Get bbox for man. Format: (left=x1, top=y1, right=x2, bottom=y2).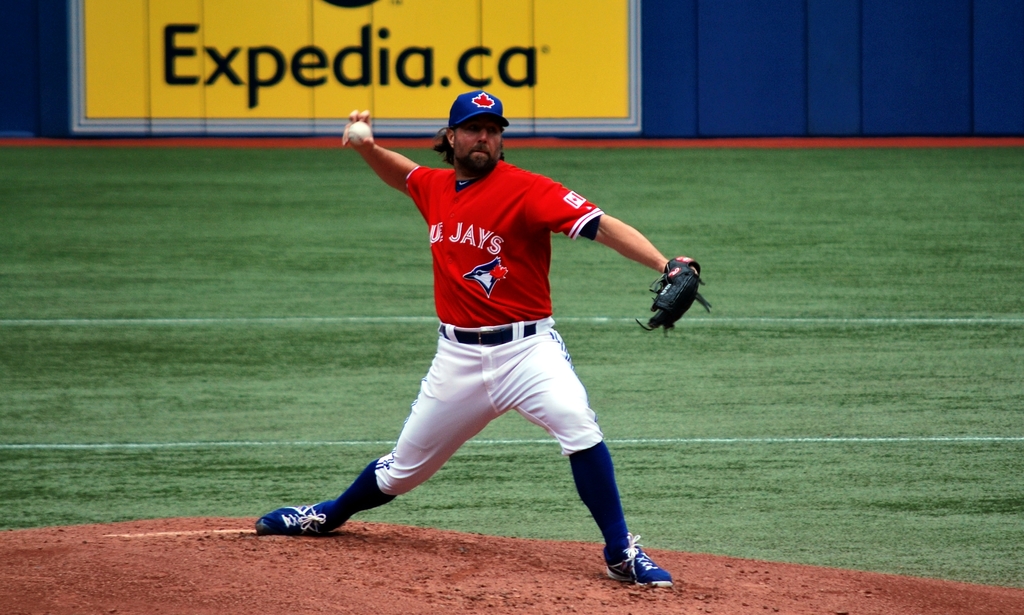
(left=244, top=83, right=727, bottom=604).
